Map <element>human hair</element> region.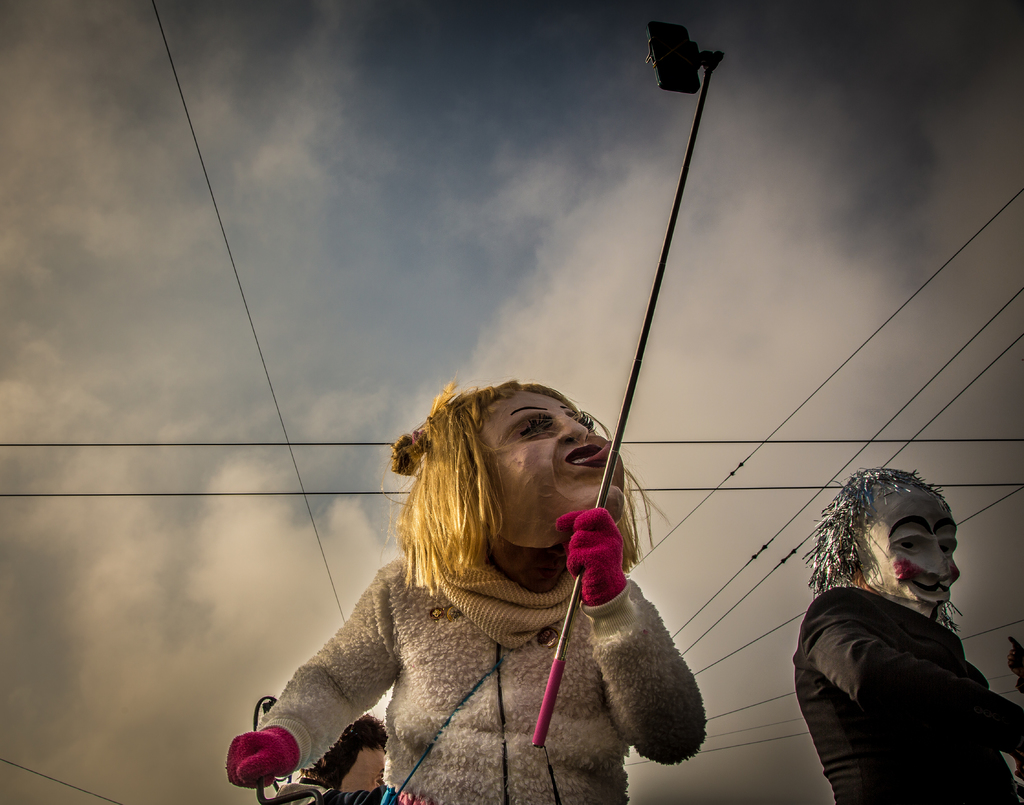
Mapped to [left=376, top=393, right=630, bottom=613].
